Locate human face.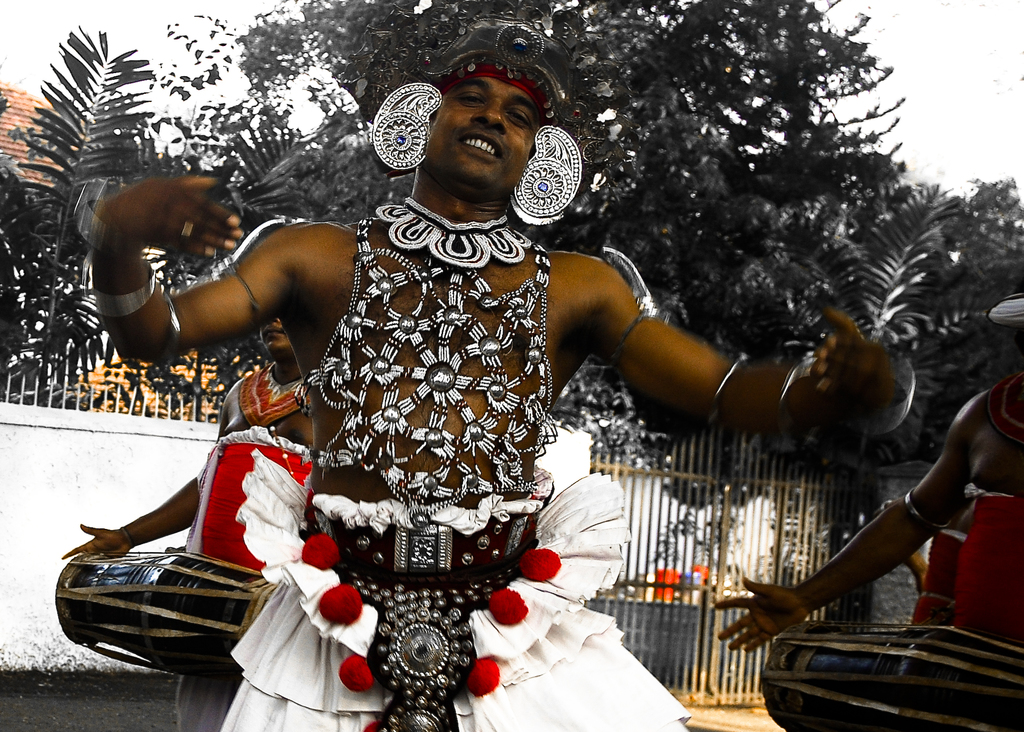
Bounding box: select_region(425, 77, 535, 186).
